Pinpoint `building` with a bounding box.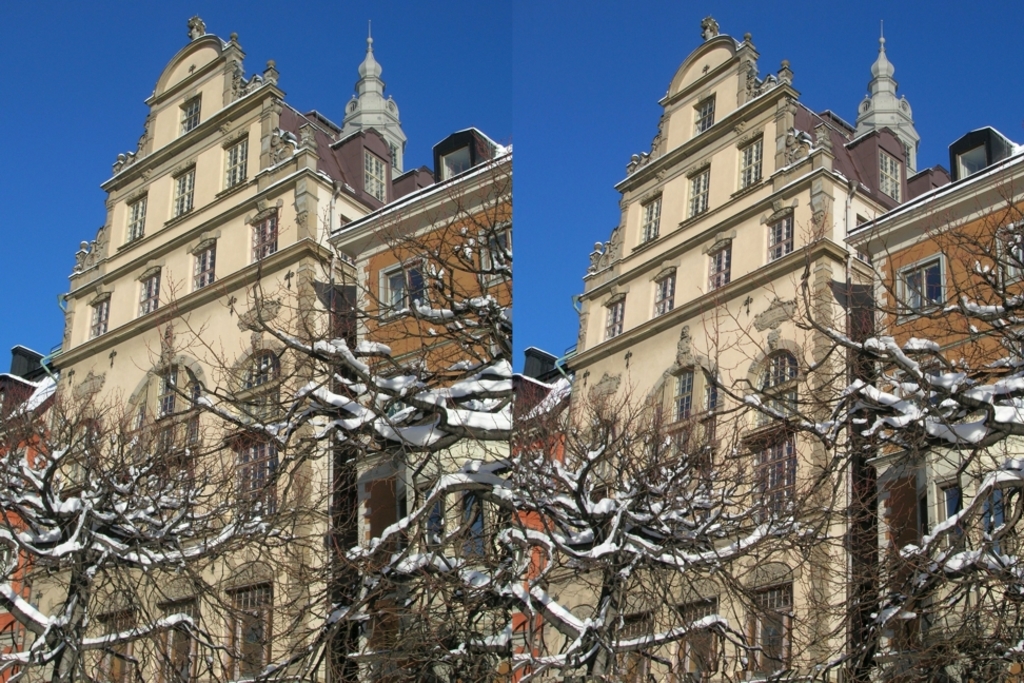
box(54, 14, 437, 682).
